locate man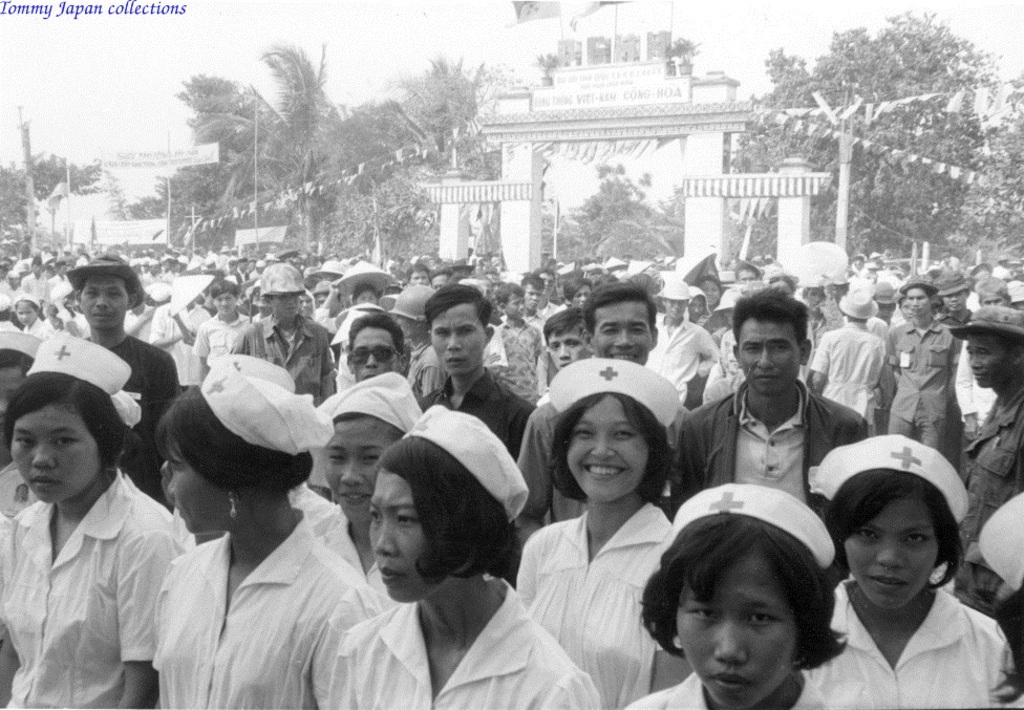
bbox=[878, 283, 964, 447]
